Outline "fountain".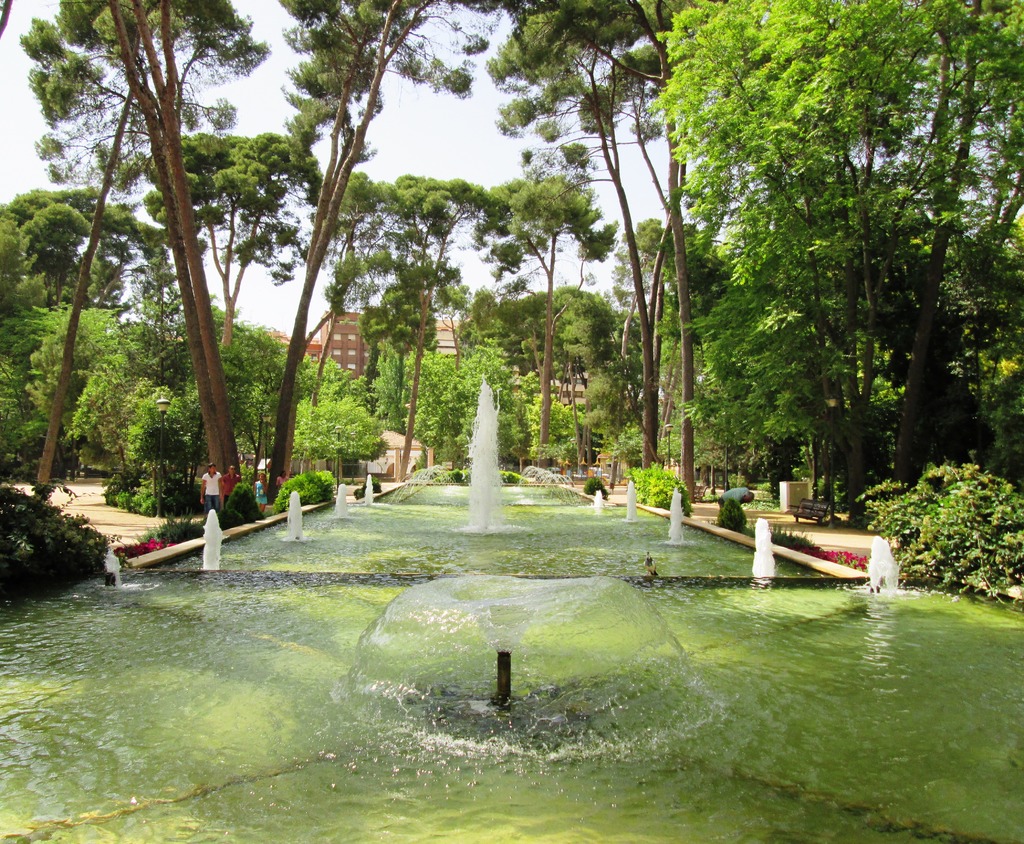
Outline: 0/461/1023/843.
